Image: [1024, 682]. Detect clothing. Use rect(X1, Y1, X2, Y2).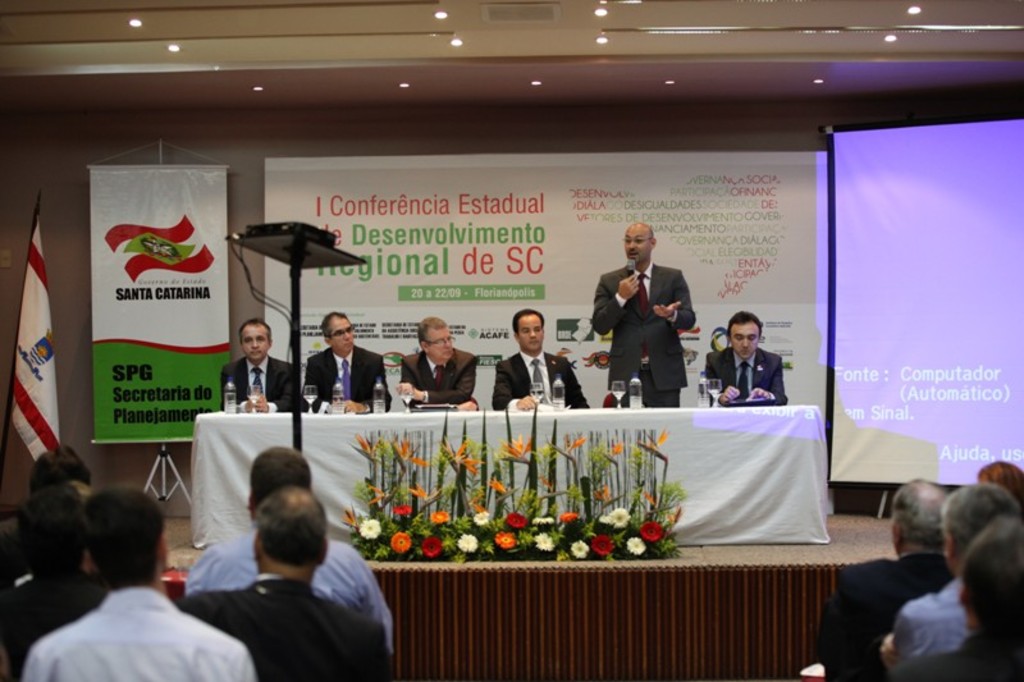
rect(596, 239, 699, 420).
